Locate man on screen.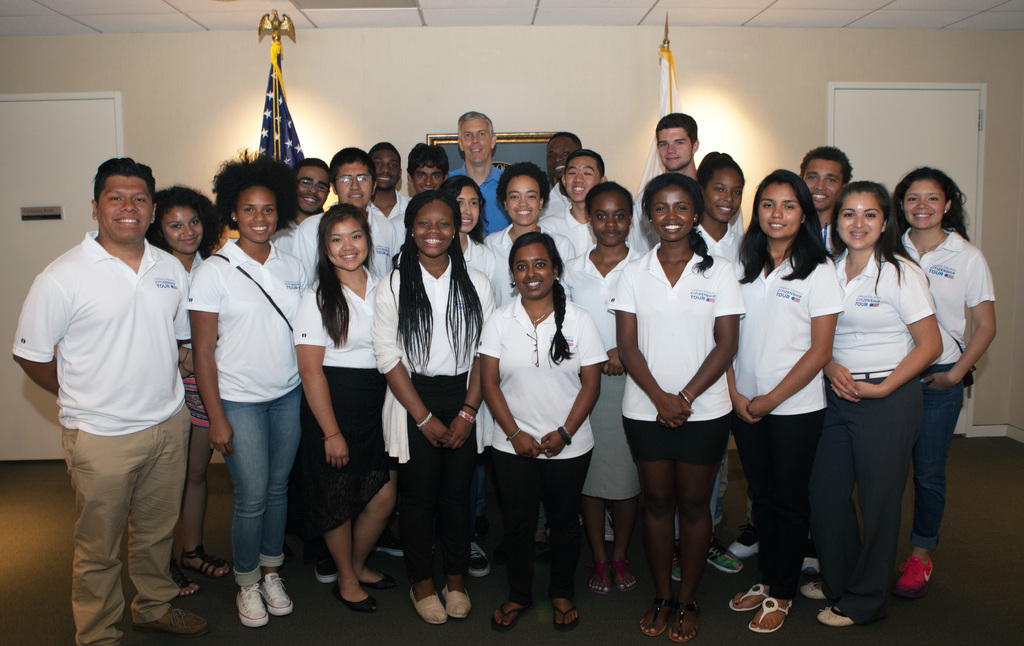
On screen at <bbox>723, 140, 856, 580</bbox>.
